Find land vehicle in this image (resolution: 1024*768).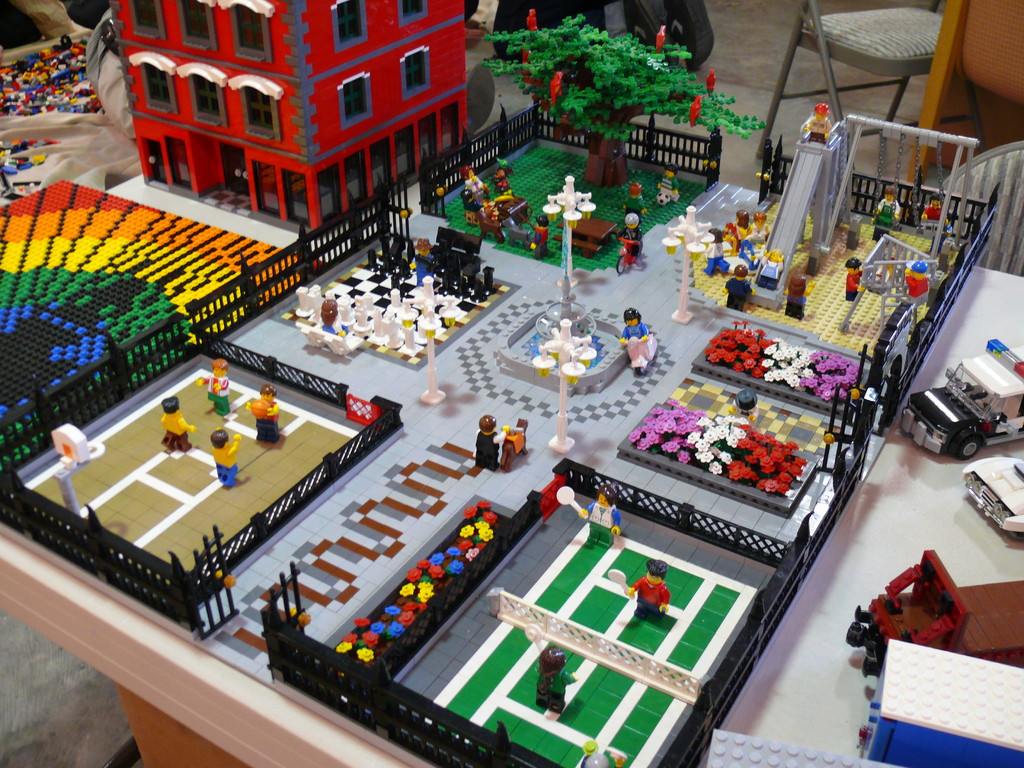
detection(847, 549, 1023, 676).
